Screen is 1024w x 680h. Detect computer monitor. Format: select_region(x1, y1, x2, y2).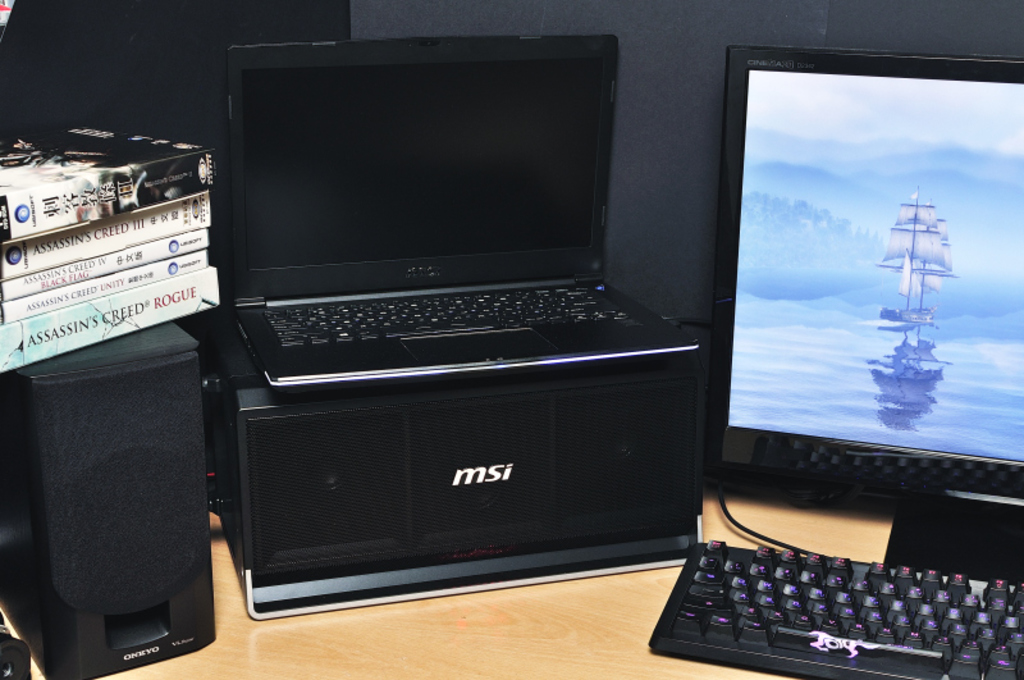
select_region(682, 44, 1023, 589).
